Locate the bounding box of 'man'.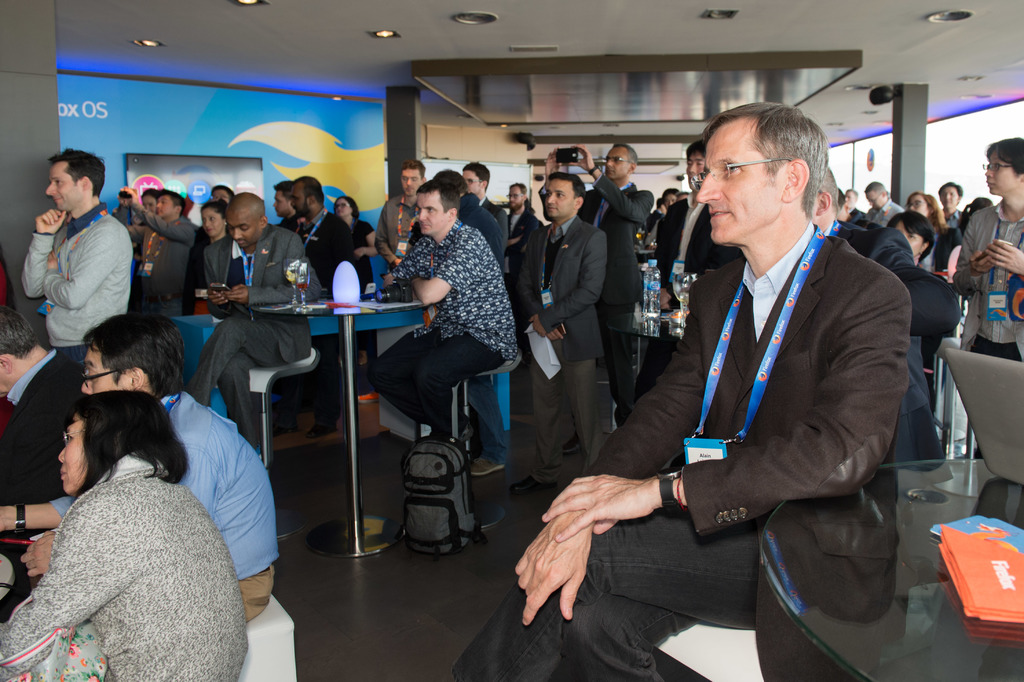
Bounding box: <bbox>375, 157, 420, 266</bbox>.
